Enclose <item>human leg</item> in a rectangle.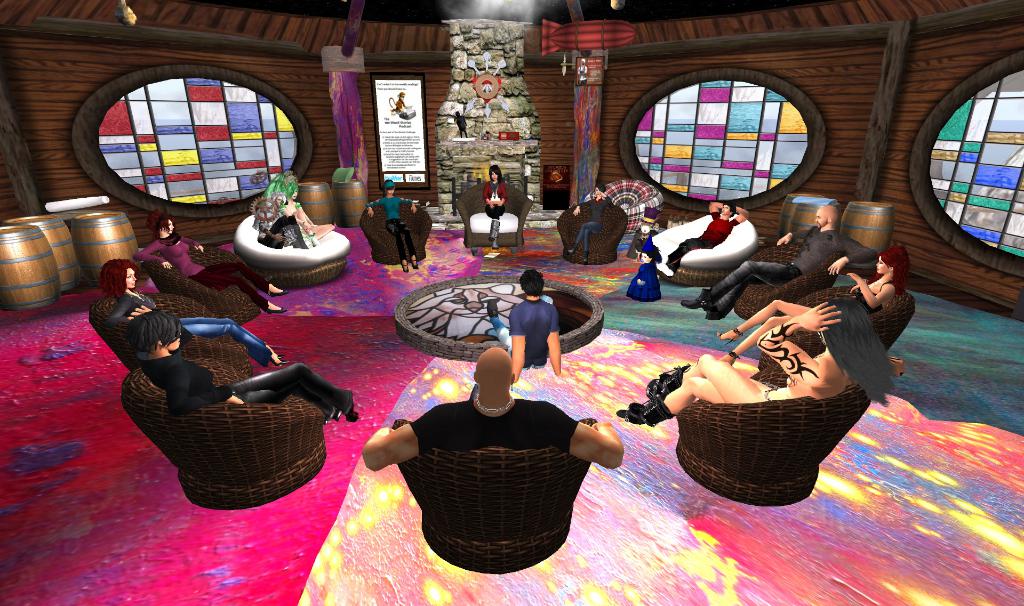
660, 239, 711, 266.
